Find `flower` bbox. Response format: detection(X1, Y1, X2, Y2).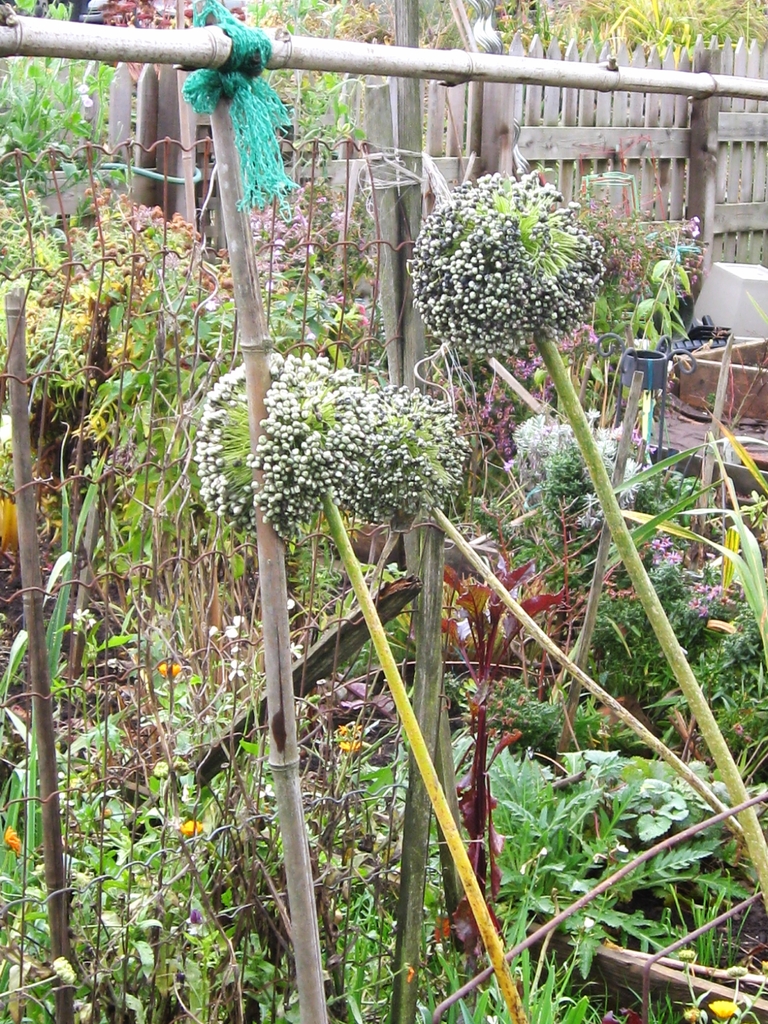
detection(724, 963, 751, 977).
